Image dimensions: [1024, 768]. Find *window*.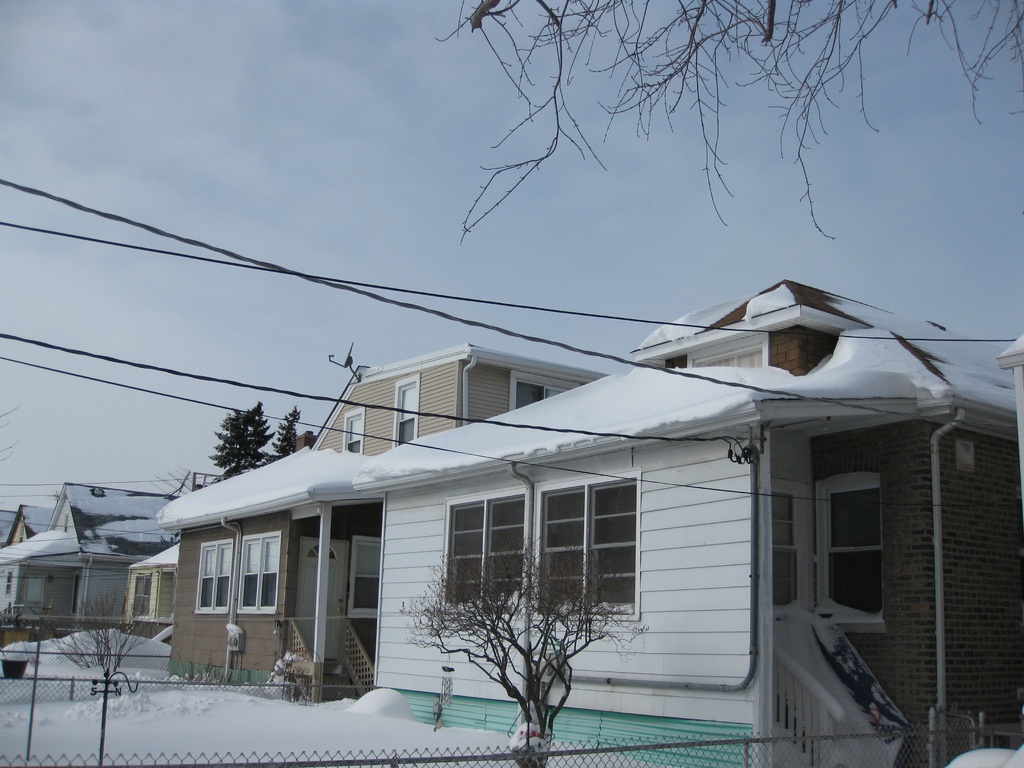
(528,466,643,623).
